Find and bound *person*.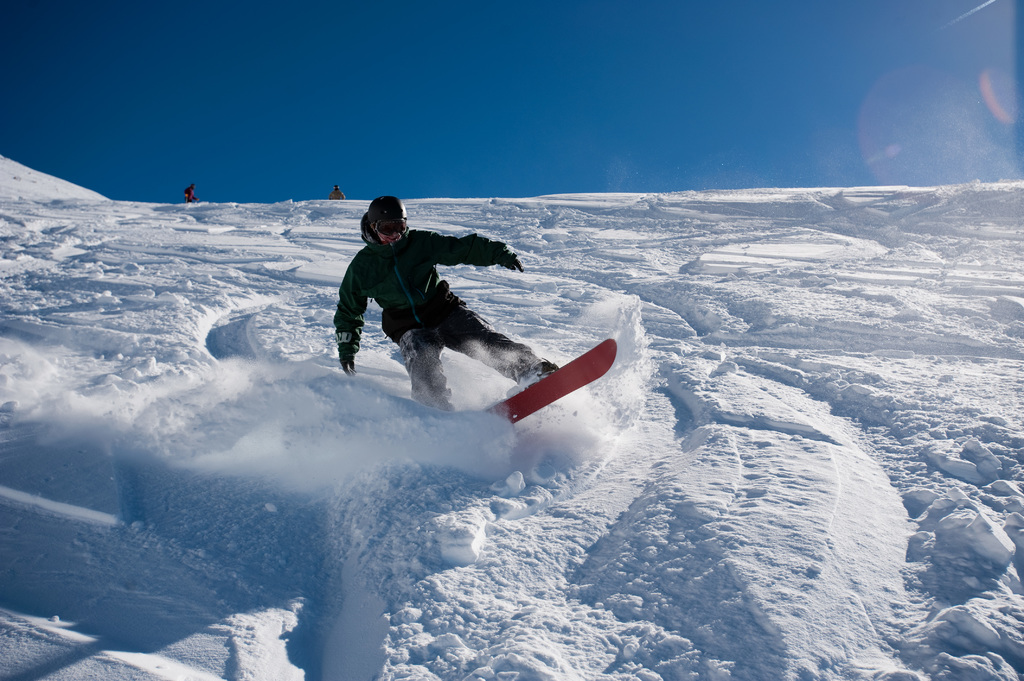
Bound: {"left": 324, "top": 180, "right": 355, "bottom": 205}.
